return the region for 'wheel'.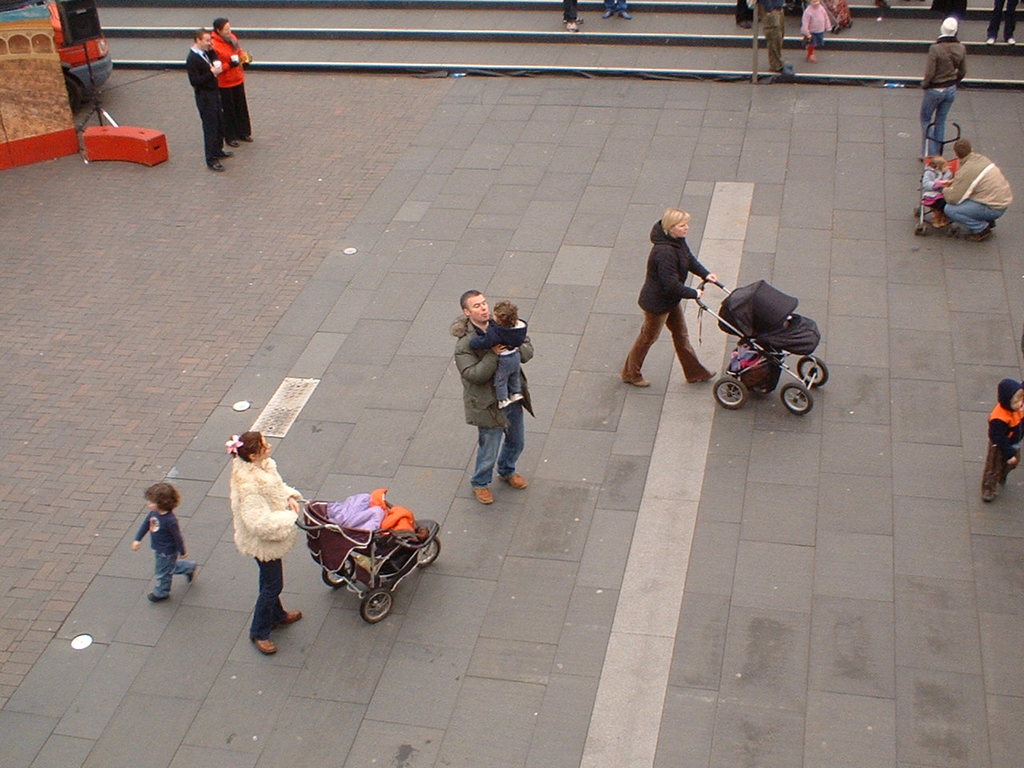
[914,206,926,218].
